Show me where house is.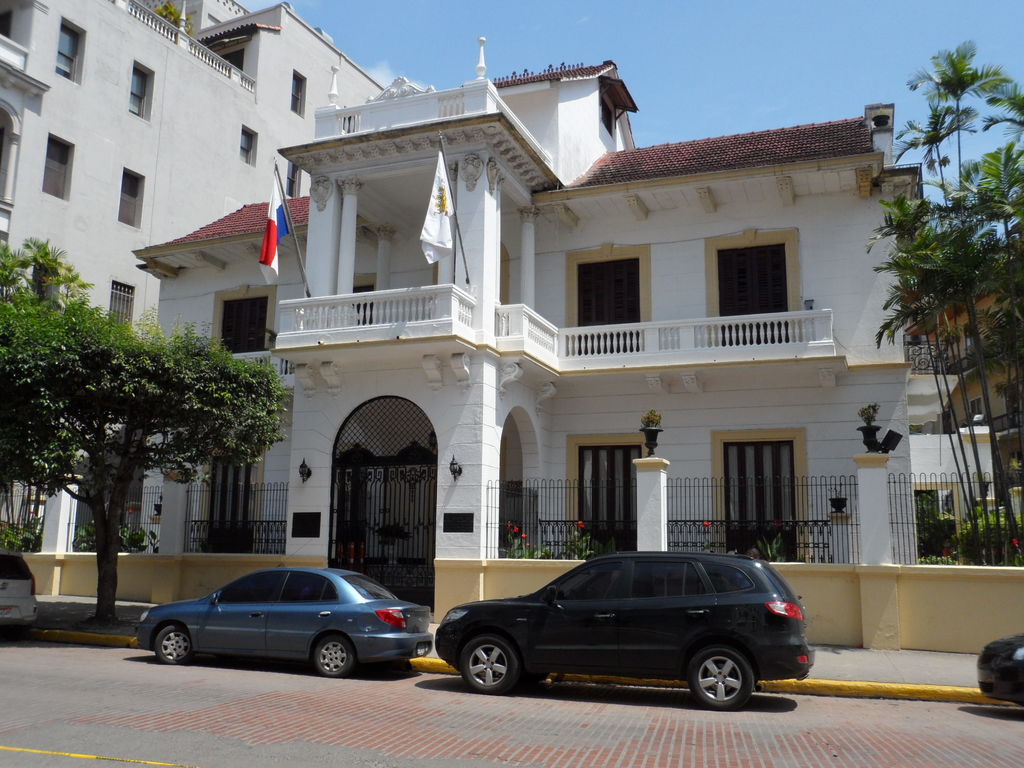
house is at 0,0,384,550.
